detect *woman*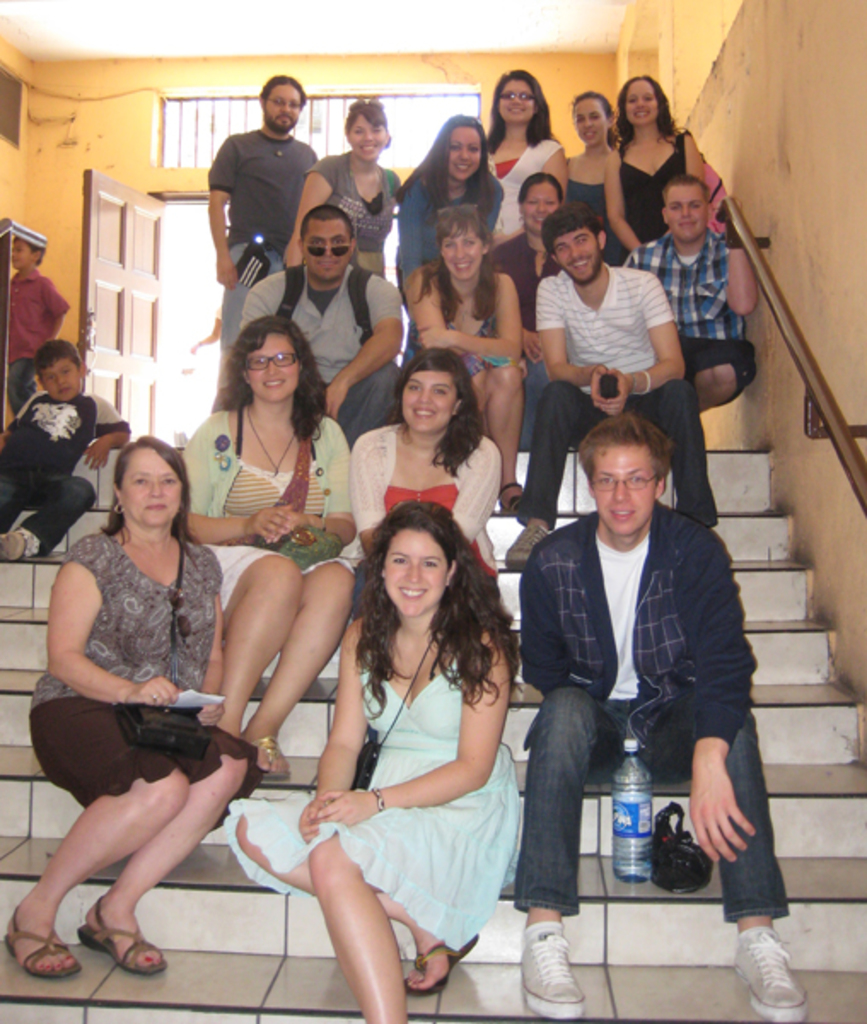
locate(396, 106, 503, 324)
